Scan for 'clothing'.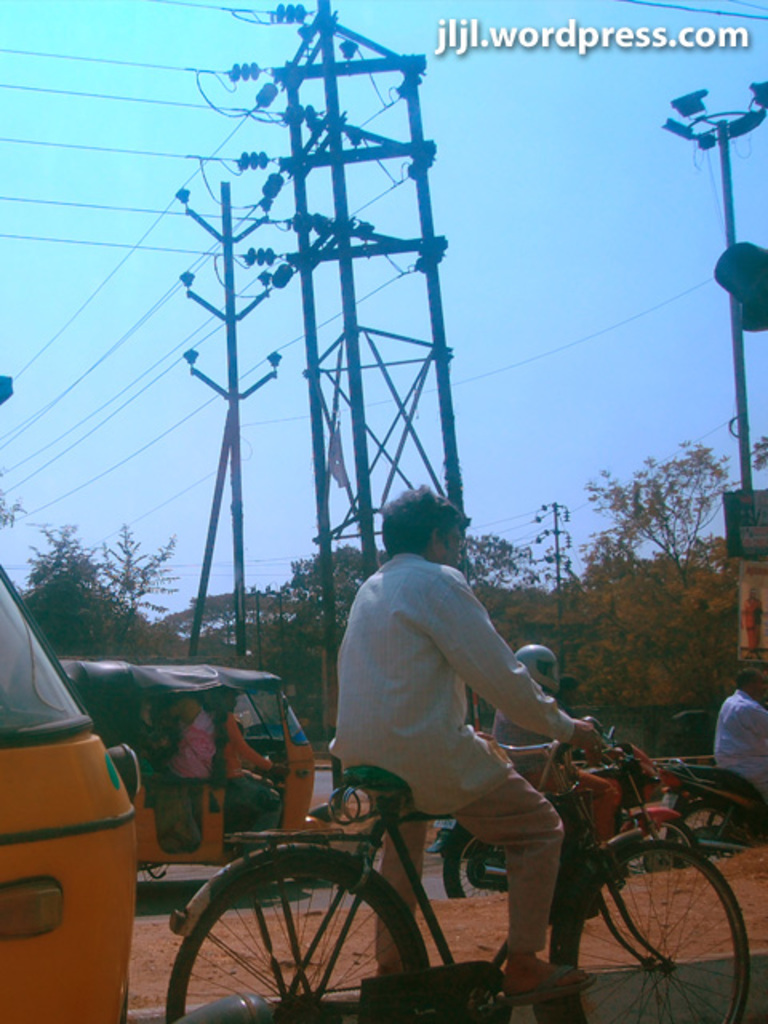
Scan result: {"left": 165, "top": 706, "right": 224, "bottom": 789}.
